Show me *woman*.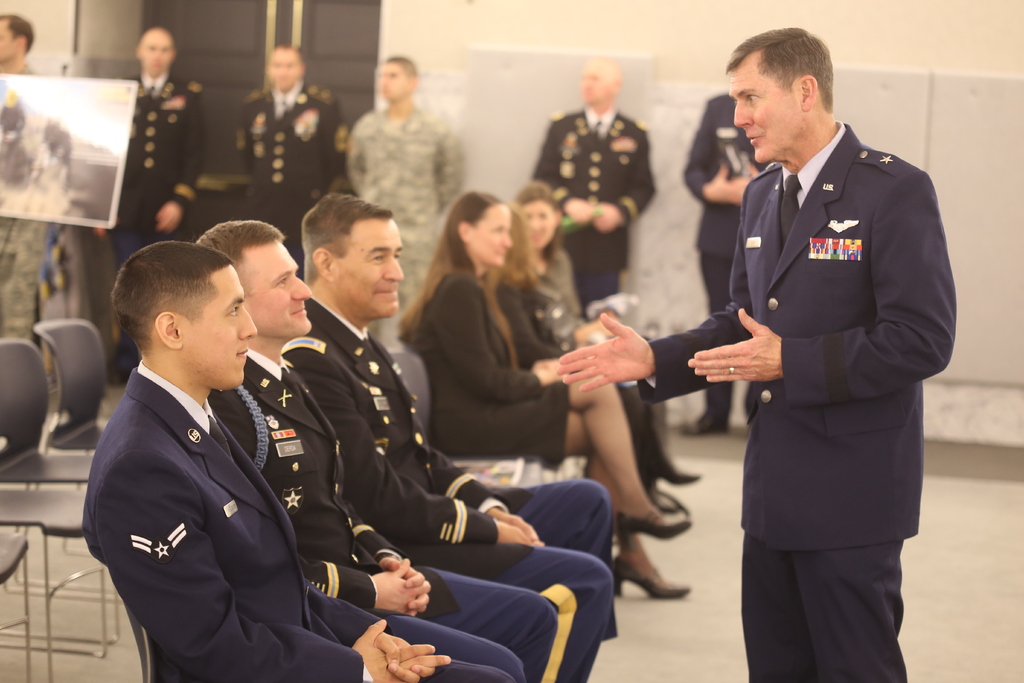
*woman* is here: <region>381, 187, 705, 602</region>.
